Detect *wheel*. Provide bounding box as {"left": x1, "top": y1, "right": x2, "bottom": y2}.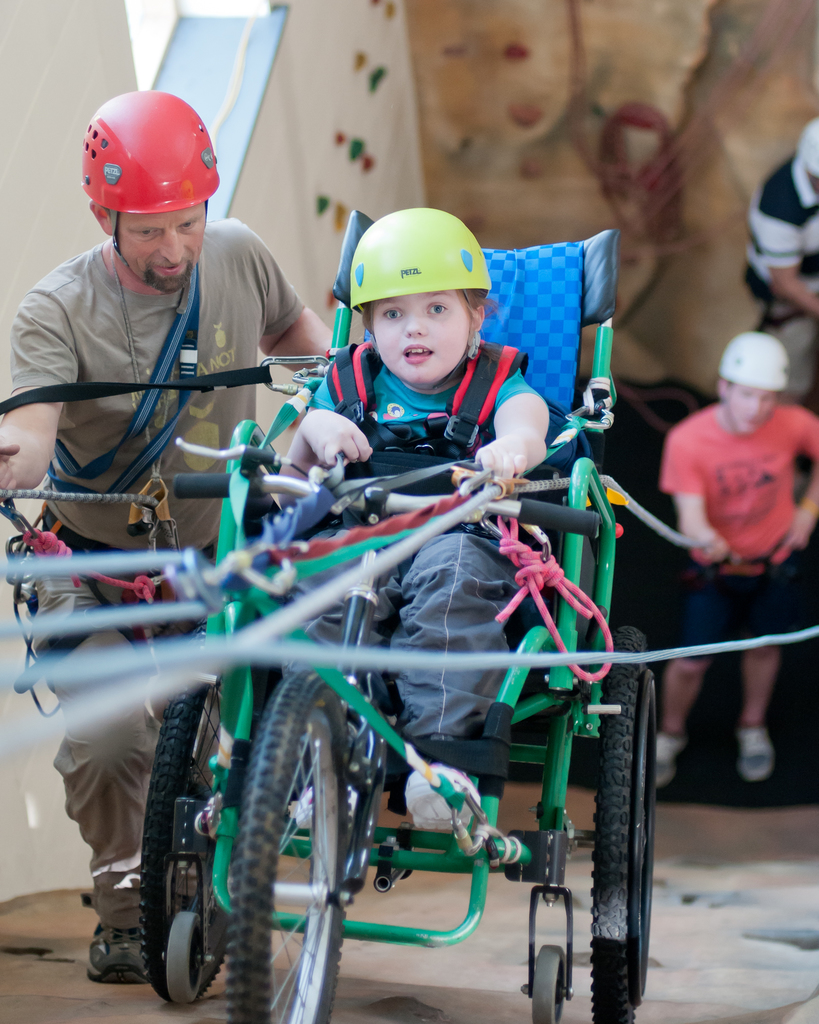
{"left": 224, "top": 687, "right": 354, "bottom": 998}.
